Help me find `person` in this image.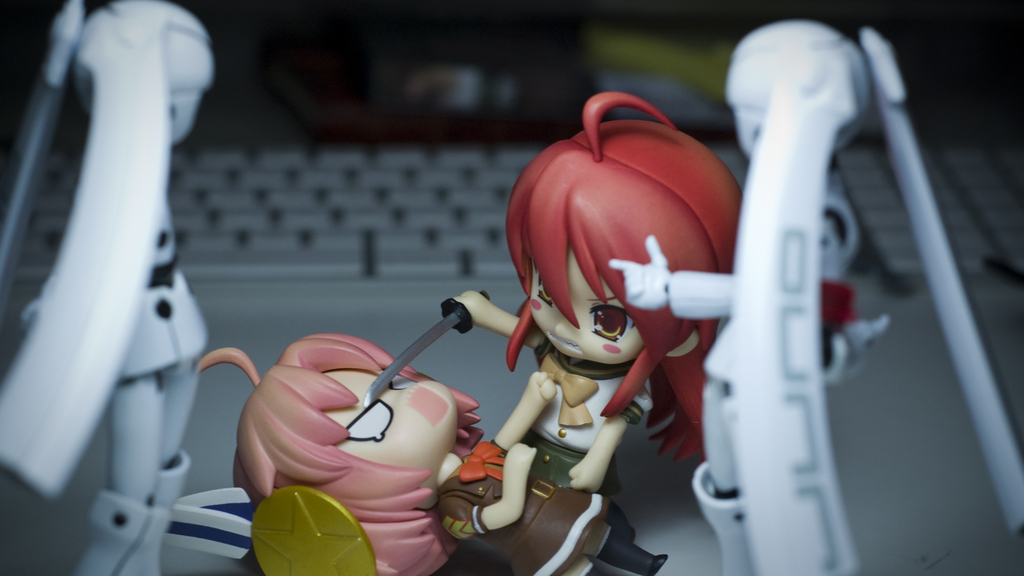
Found it: pyautogui.locateOnScreen(449, 92, 747, 483).
